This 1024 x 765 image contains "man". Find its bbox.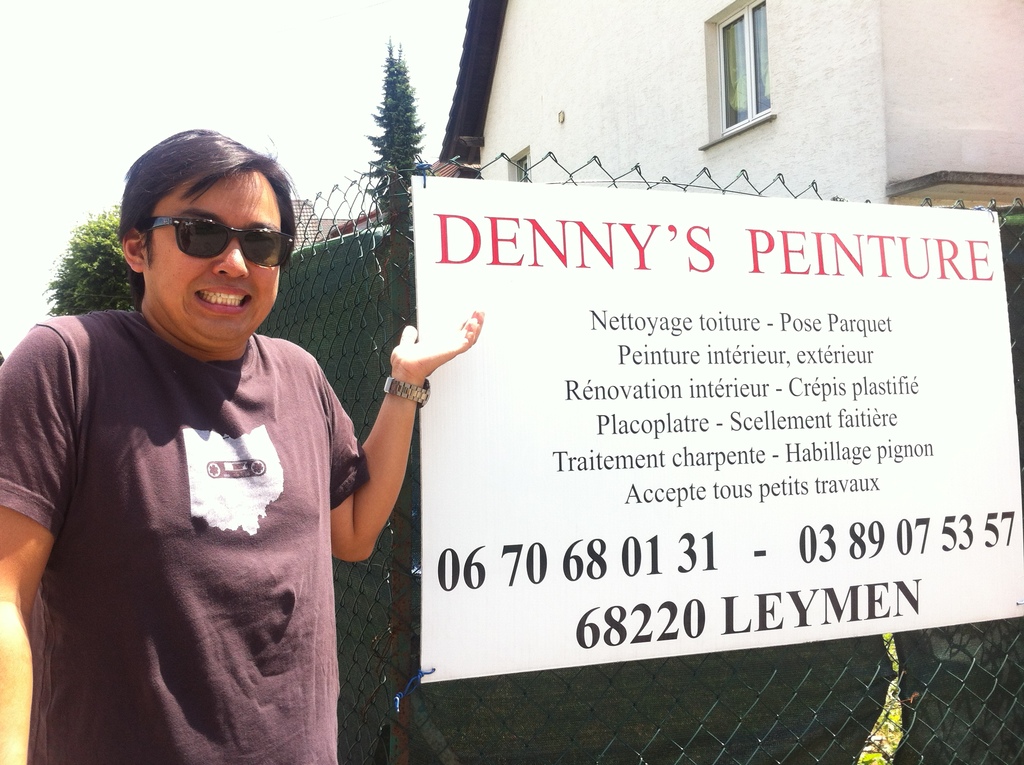
0, 130, 484, 764.
